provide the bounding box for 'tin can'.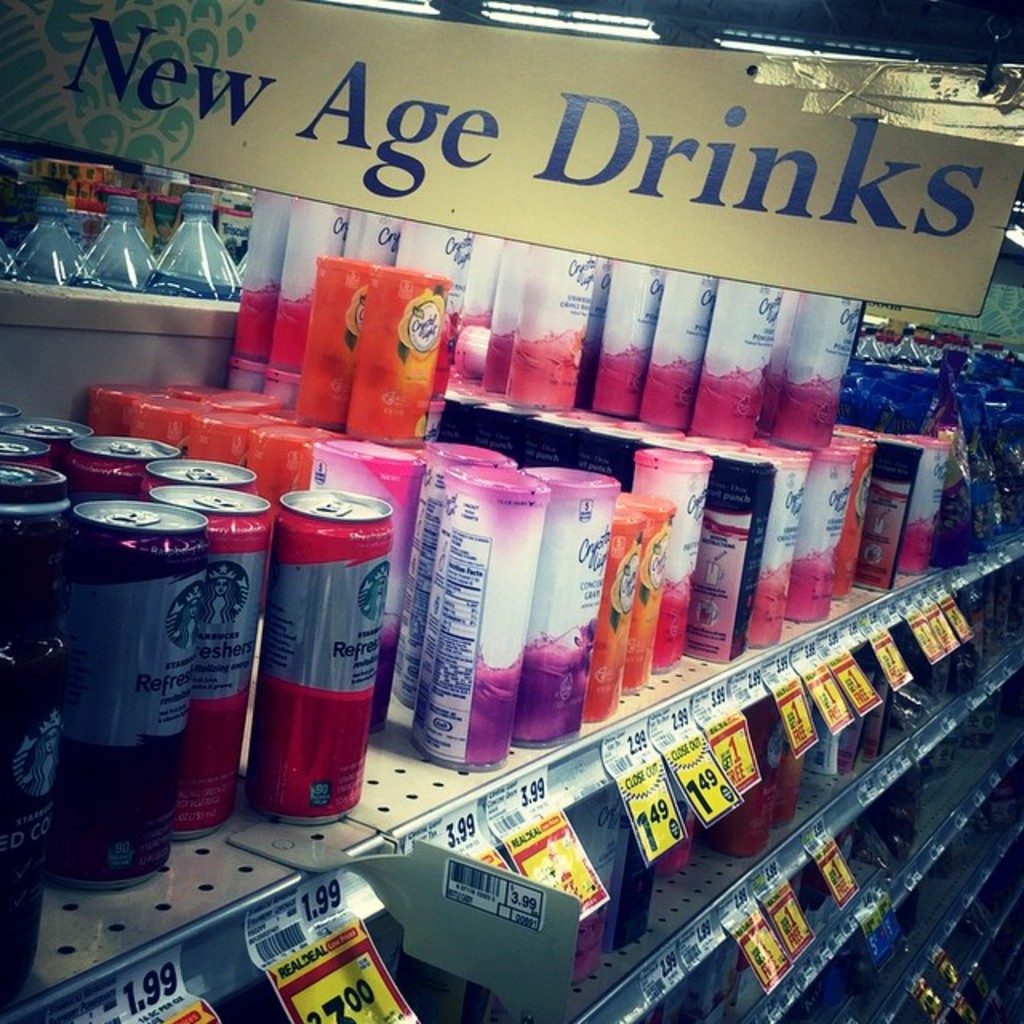
select_region(869, 446, 923, 597).
